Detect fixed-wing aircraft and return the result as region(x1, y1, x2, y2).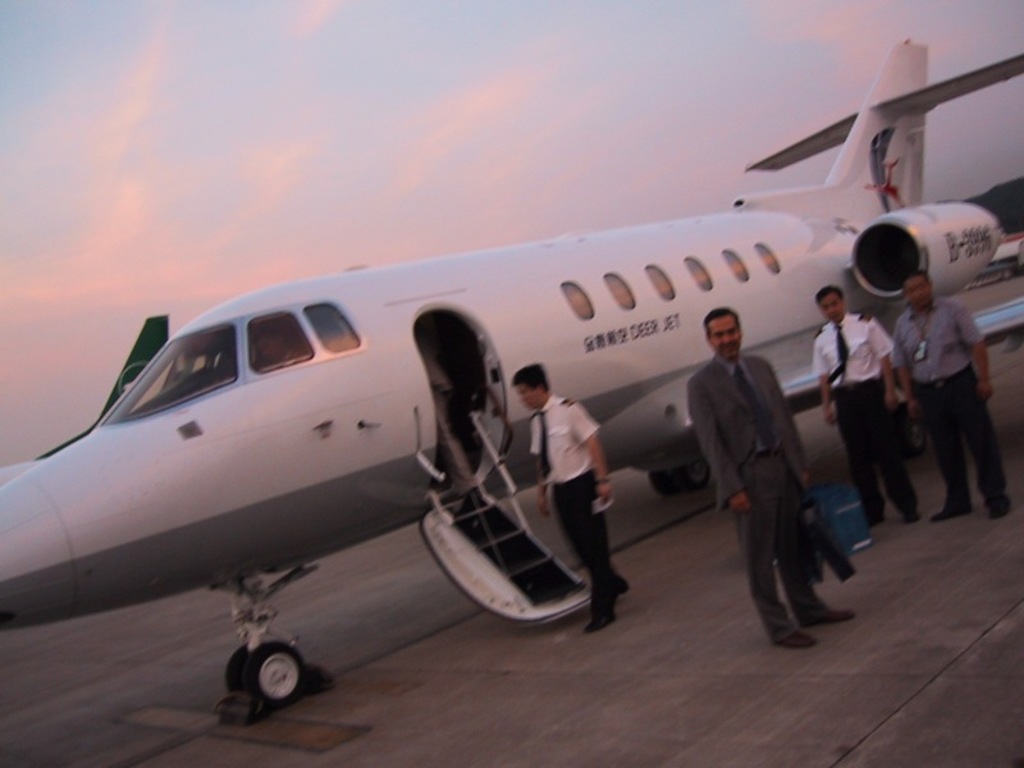
region(0, 40, 1023, 704).
